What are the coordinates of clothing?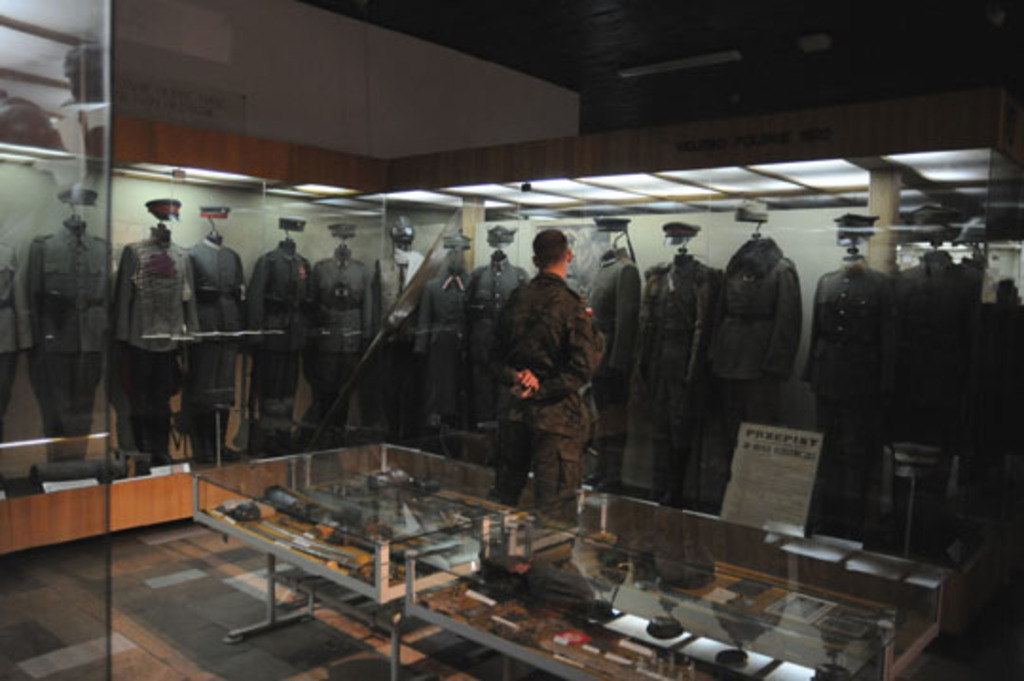
375,252,413,419.
